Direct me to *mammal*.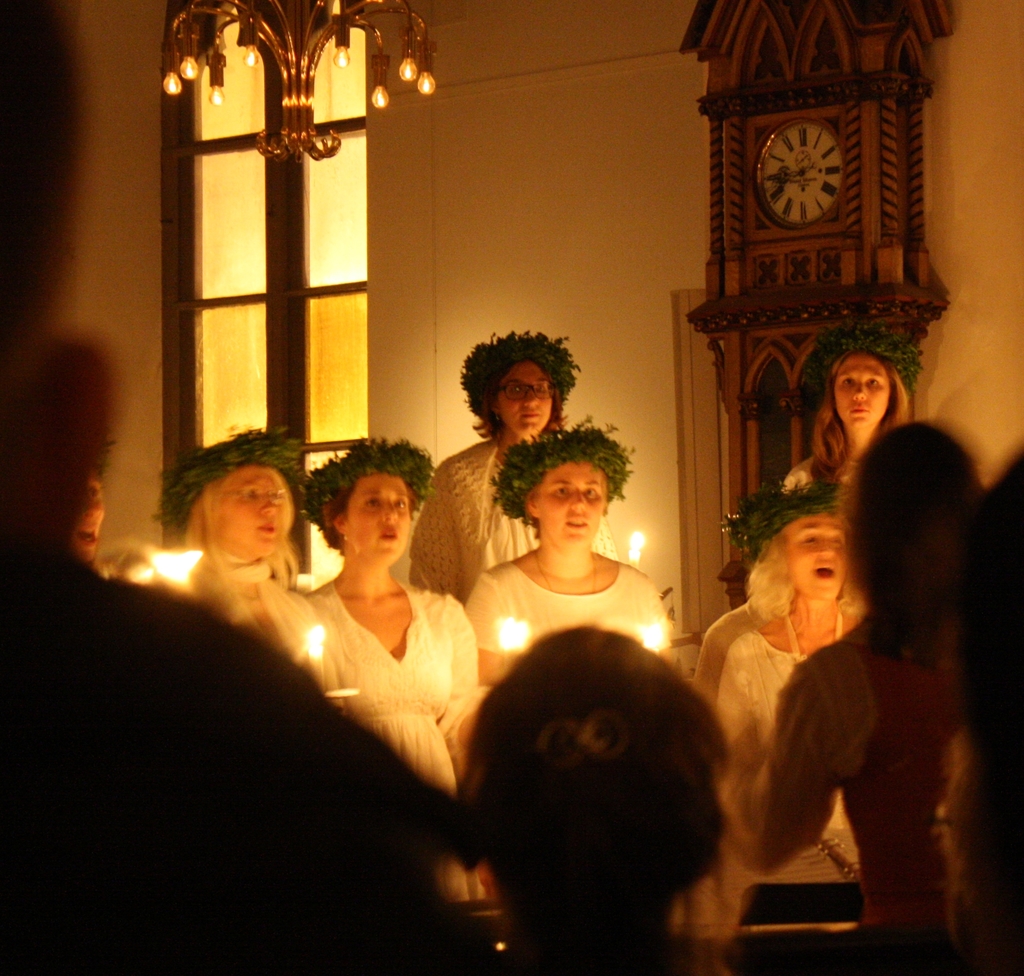
Direction: [left=0, top=0, right=449, bottom=975].
